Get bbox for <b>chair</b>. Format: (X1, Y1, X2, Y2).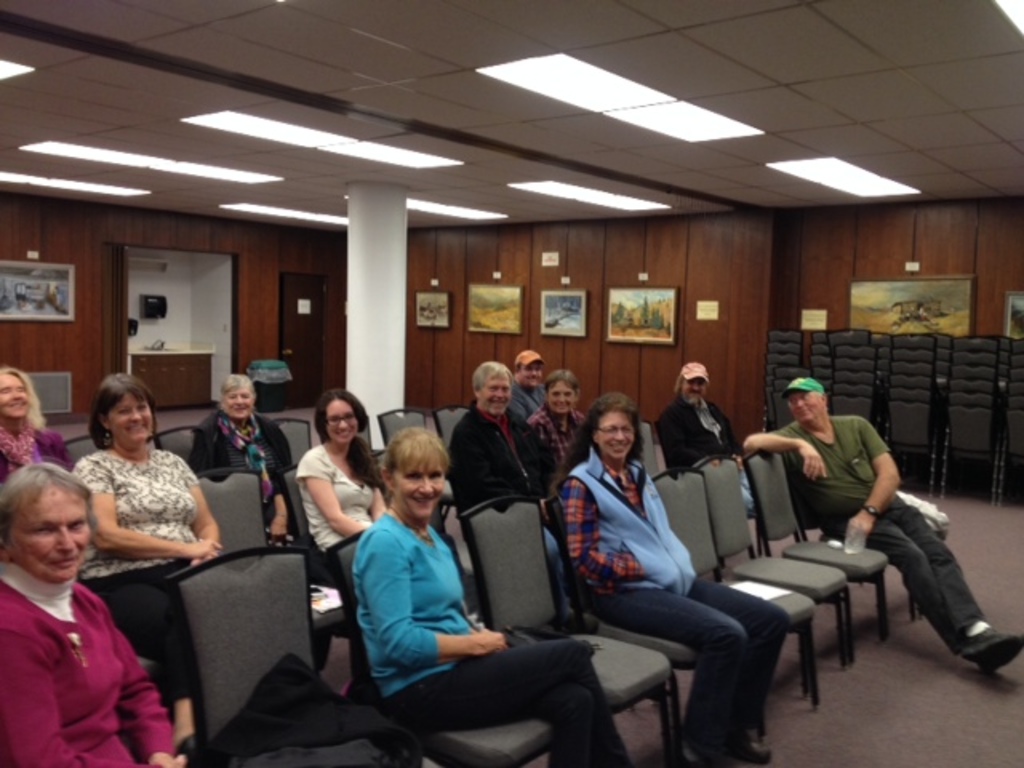
(656, 470, 826, 731).
